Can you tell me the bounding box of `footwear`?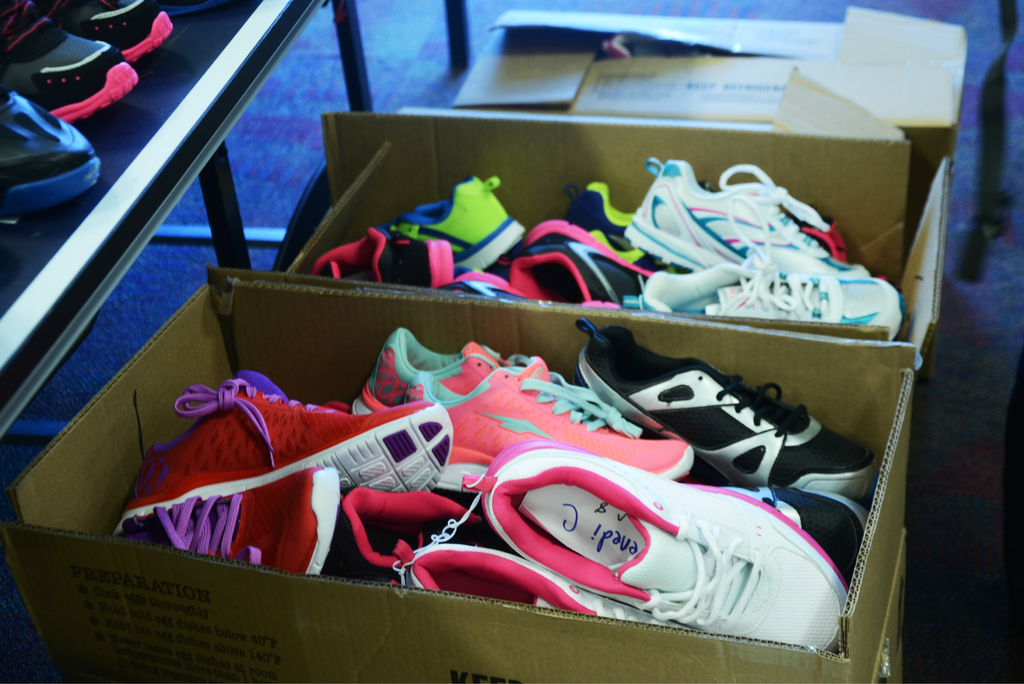
(716, 477, 865, 588).
